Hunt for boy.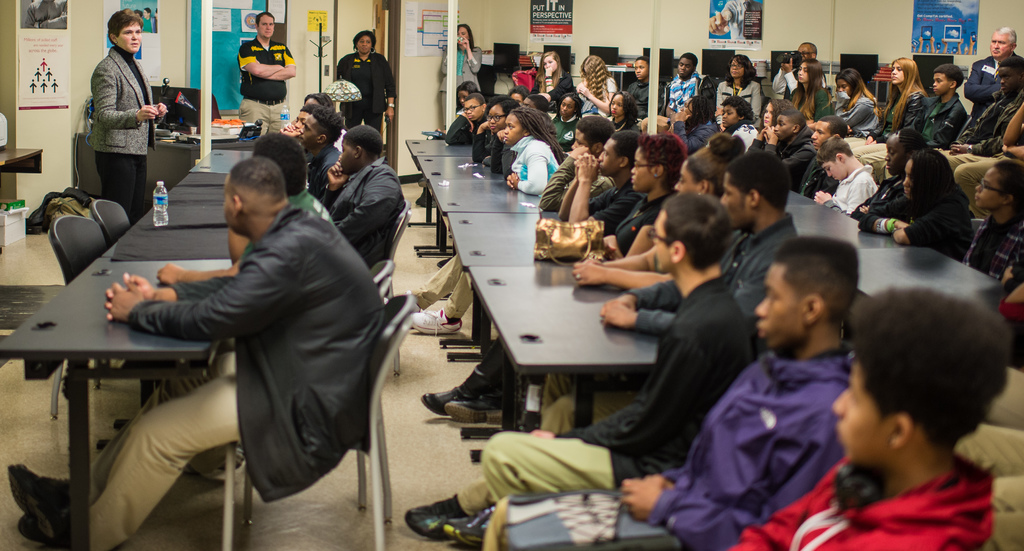
Hunted down at detection(753, 110, 815, 177).
